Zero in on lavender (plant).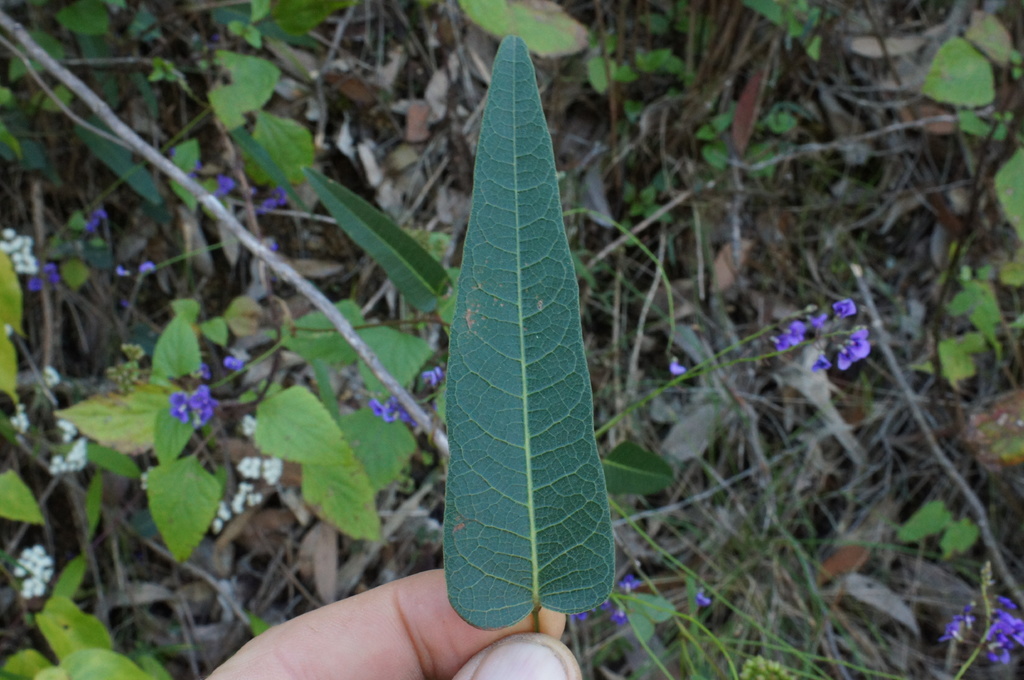
Zeroed in: [x1=778, y1=288, x2=869, y2=379].
